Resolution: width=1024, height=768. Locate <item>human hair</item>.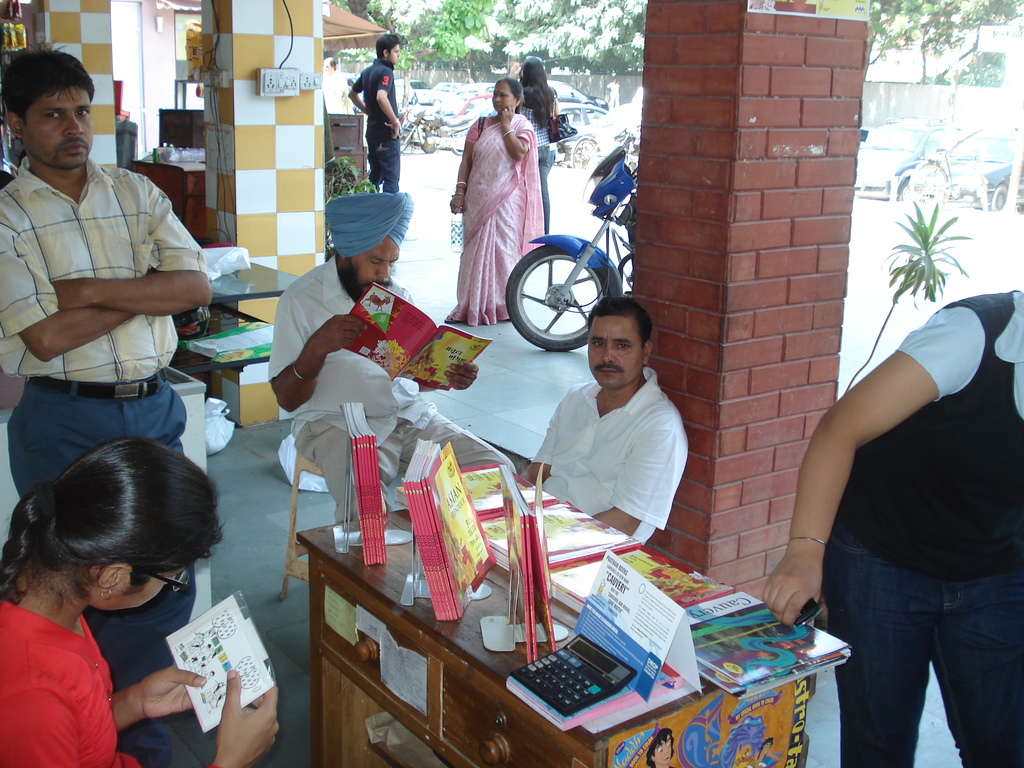
[x1=376, y1=35, x2=400, y2=60].
